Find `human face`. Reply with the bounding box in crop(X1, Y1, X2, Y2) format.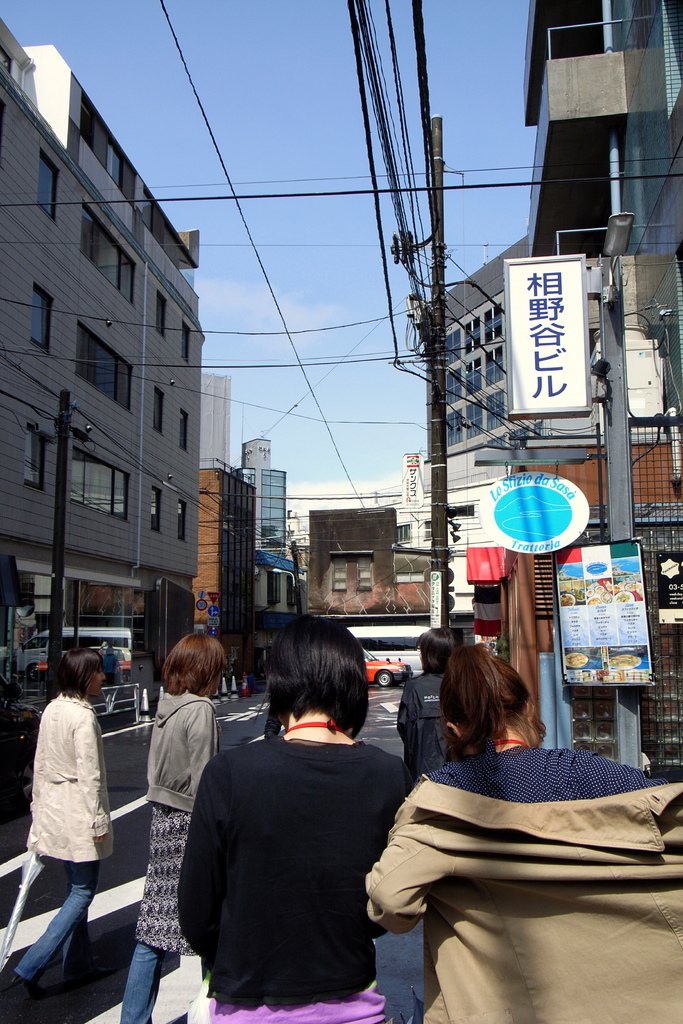
crop(88, 664, 108, 696).
